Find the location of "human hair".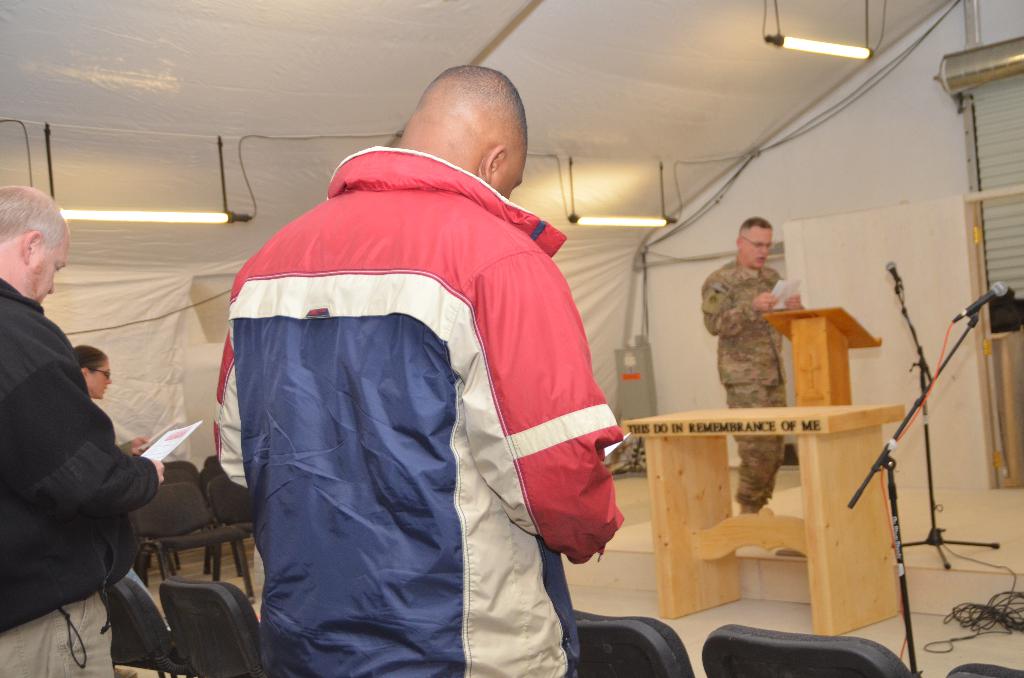
Location: {"left": 72, "top": 344, "right": 111, "bottom": 375}.
